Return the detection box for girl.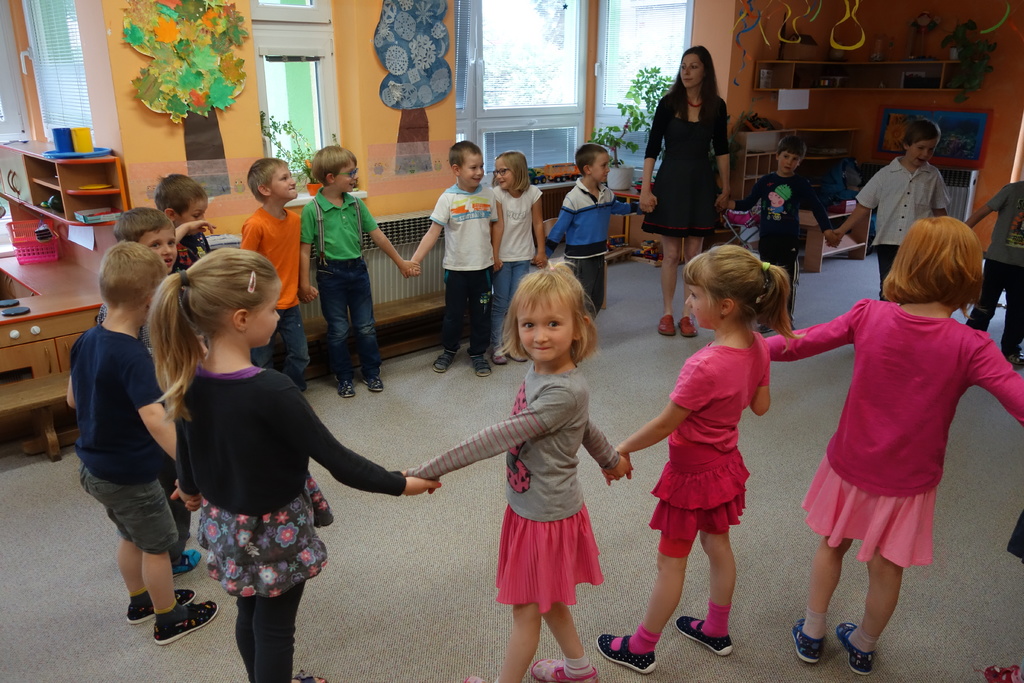
box=[485, 147, 547, 363].
